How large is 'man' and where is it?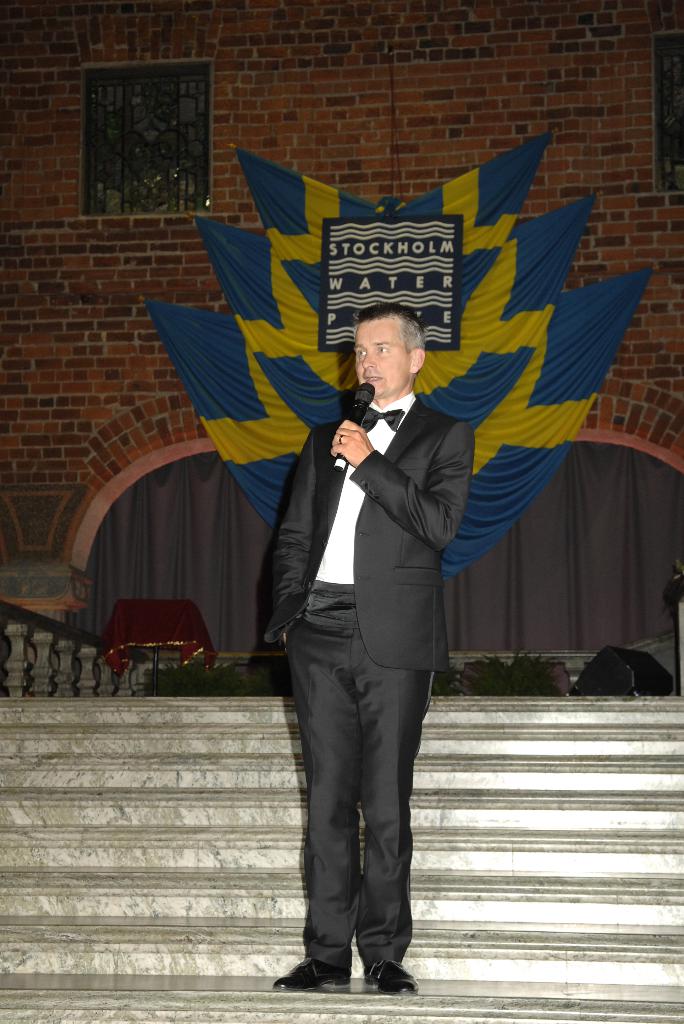
Bounding box: [left=252, top=244, right=485, bottom=988].
